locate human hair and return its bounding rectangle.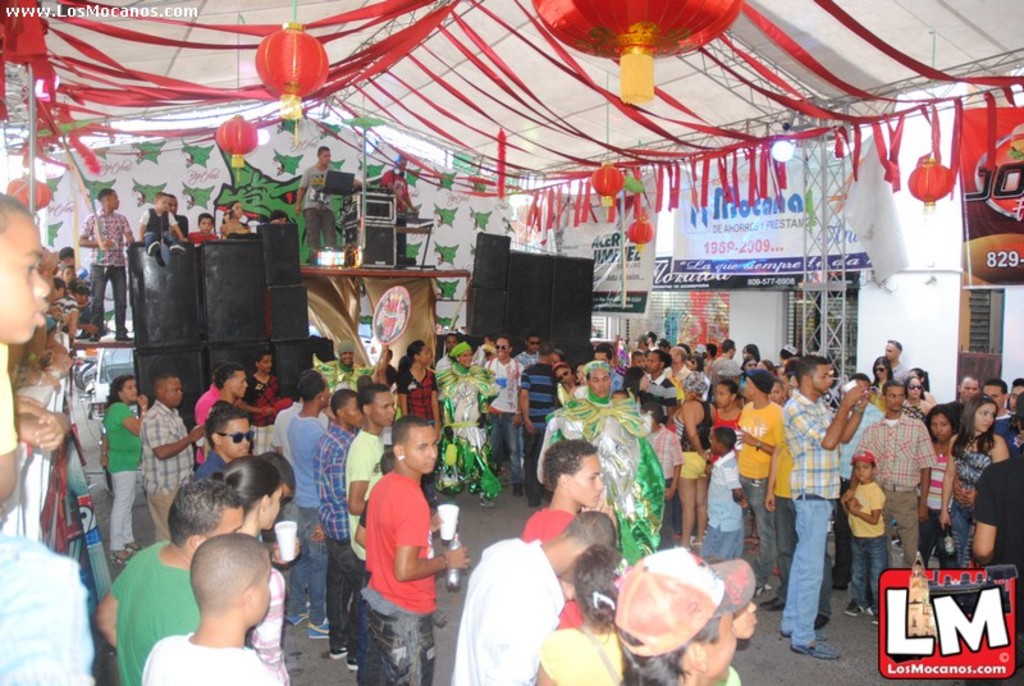
rect(385, 411, 429, 445).
